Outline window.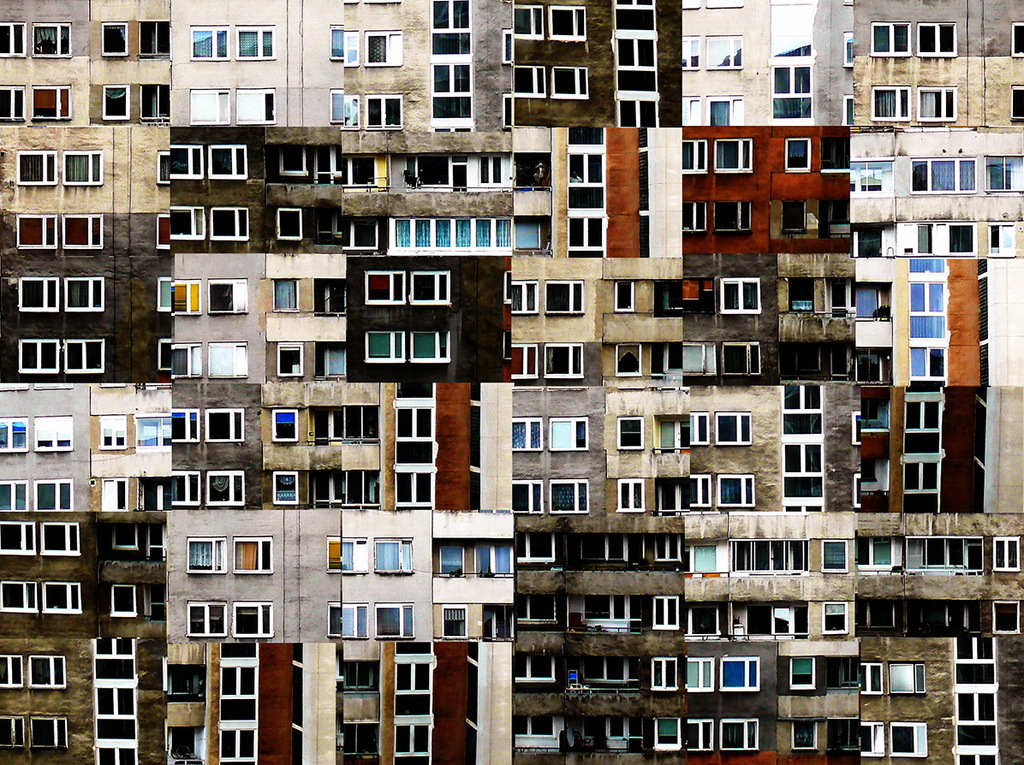
Outline: (403, 330, 453, 369).
